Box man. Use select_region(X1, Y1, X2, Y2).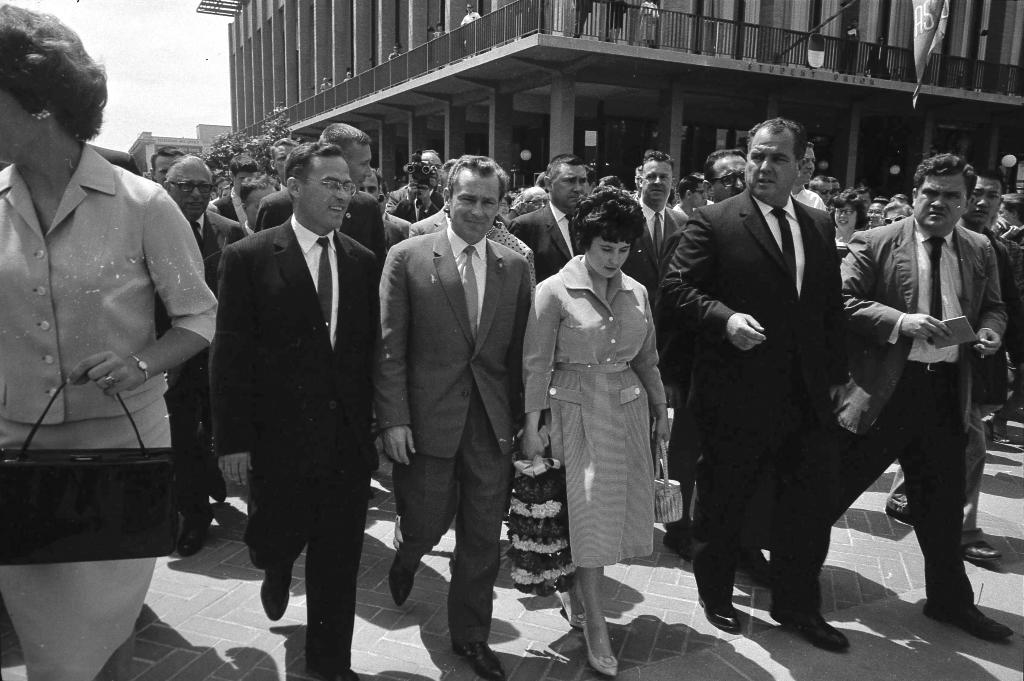
select_region(800, 175, 845, 222).
